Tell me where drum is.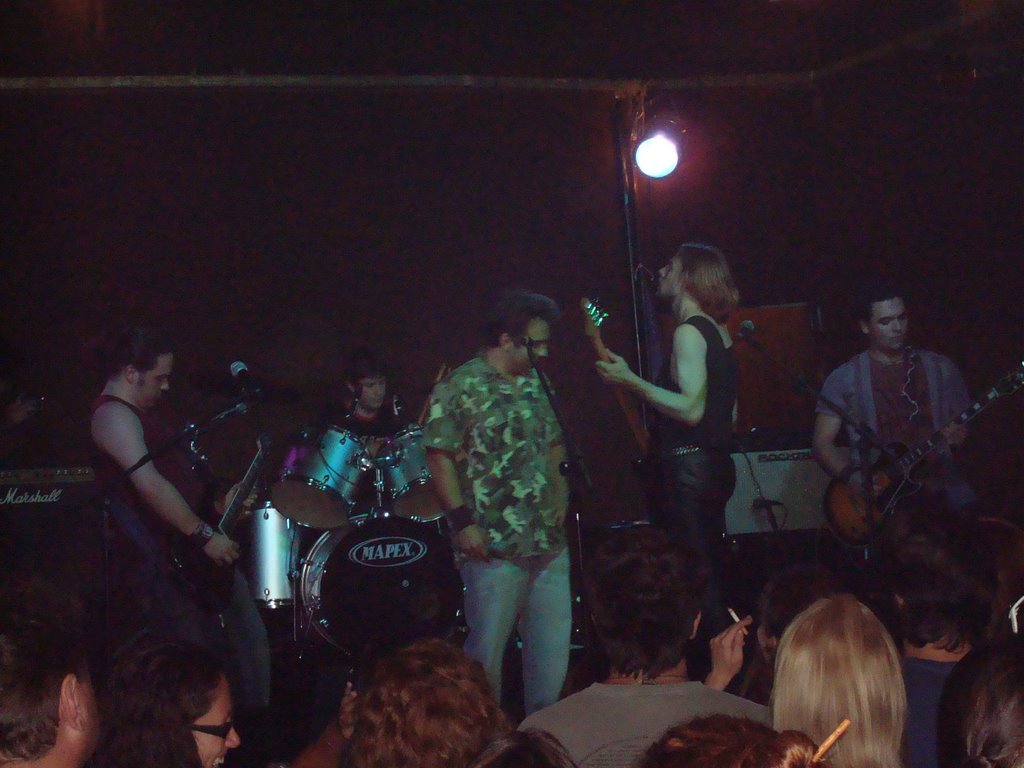
drum is at box=[298, 505, 468, 660].
